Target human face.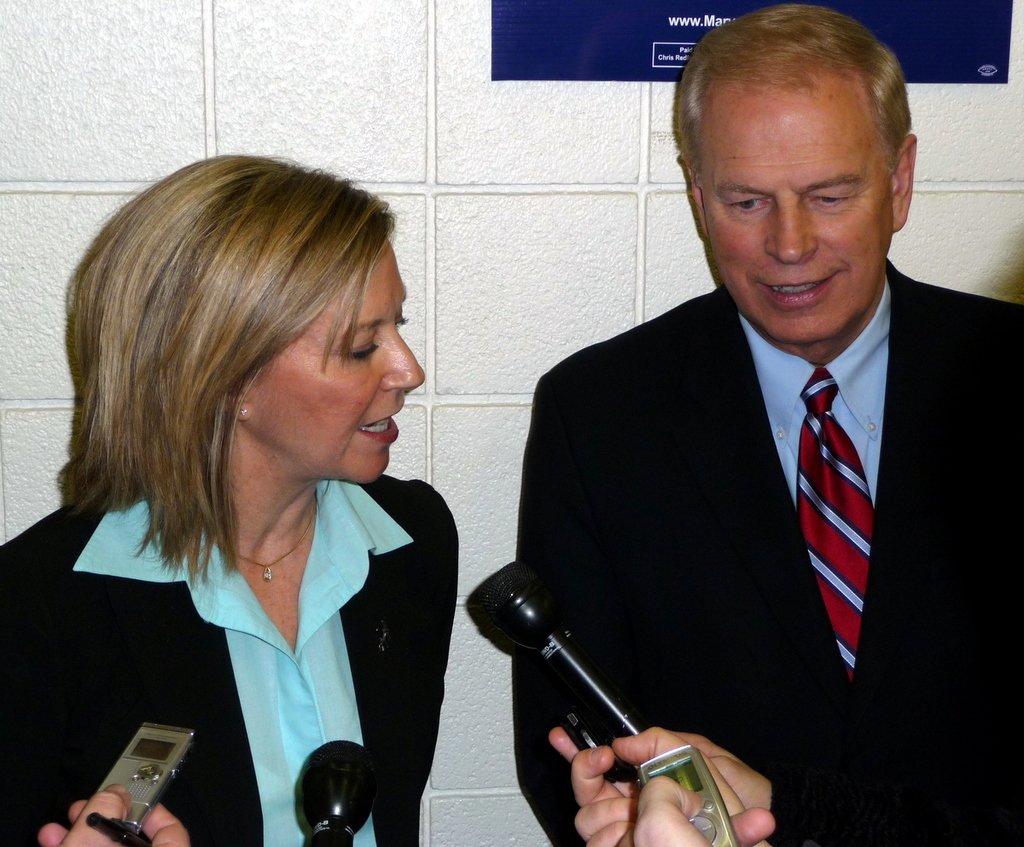
Target region: rect(247, 242, 426, 482).
